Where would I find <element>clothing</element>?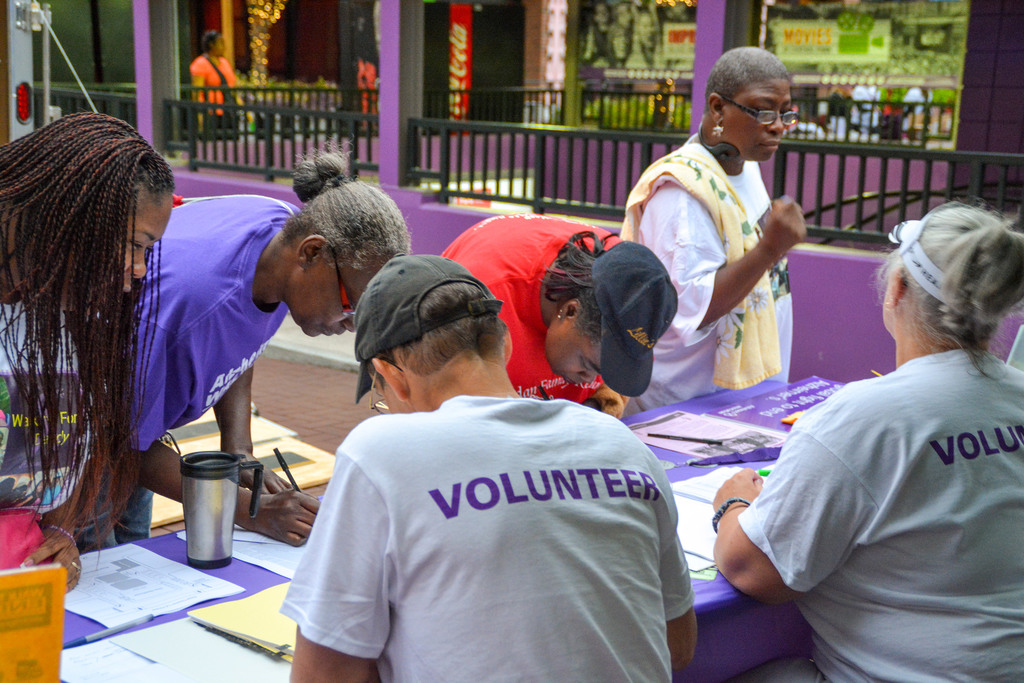
At x1=738 y1=339 x2=1023 y2=682.
